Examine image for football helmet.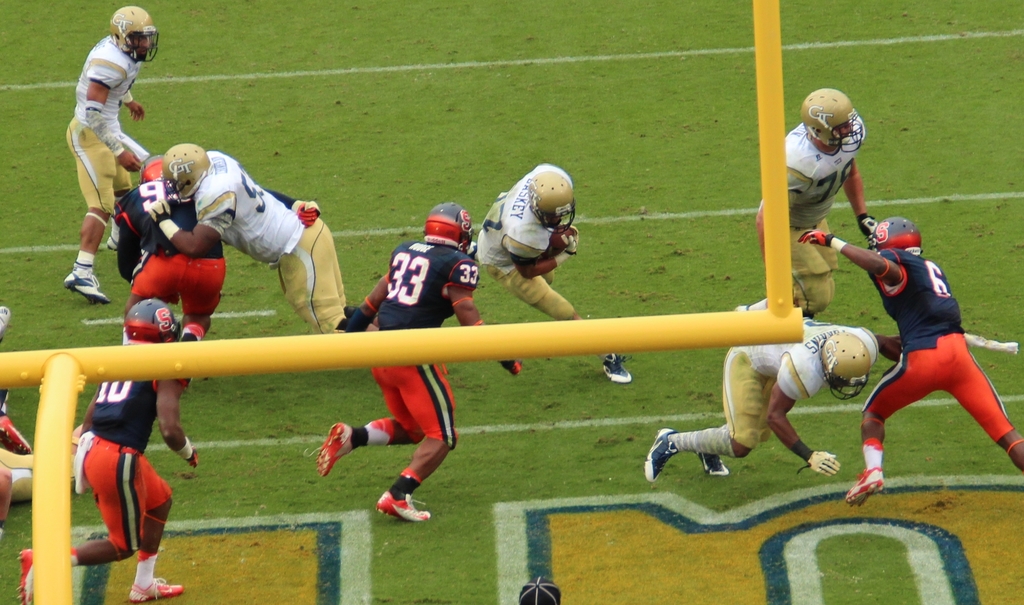
Examination result: [799,85,869,156].
